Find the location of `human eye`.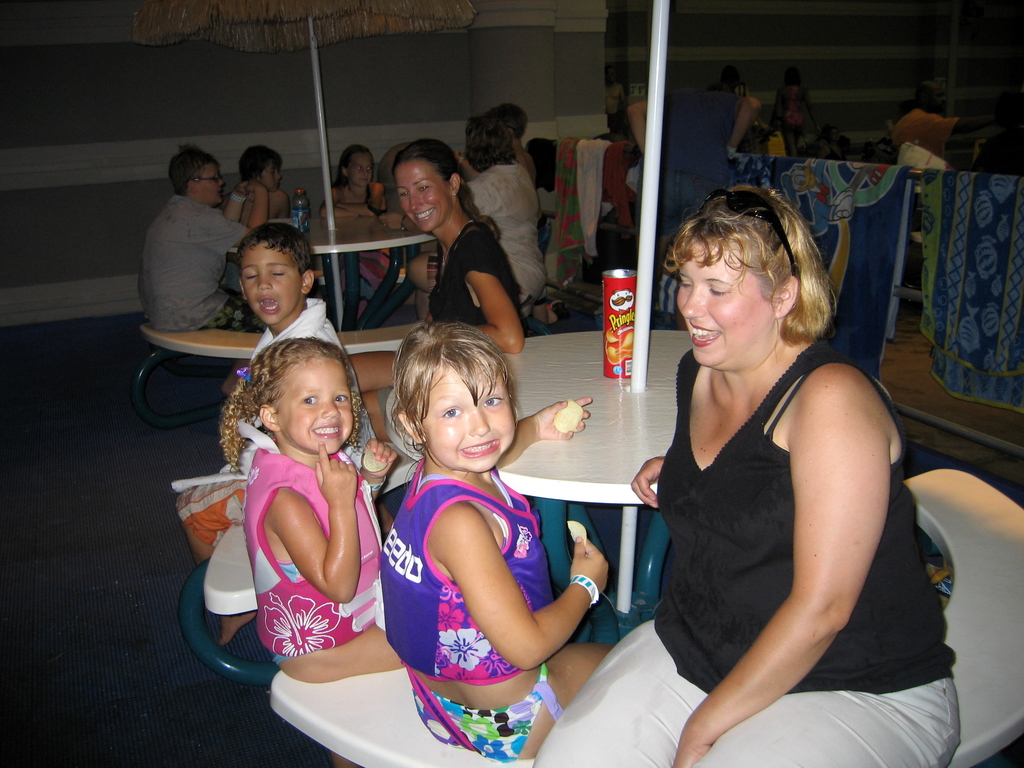
Location: x1=355 y1=164 x2=364 y2=172.
